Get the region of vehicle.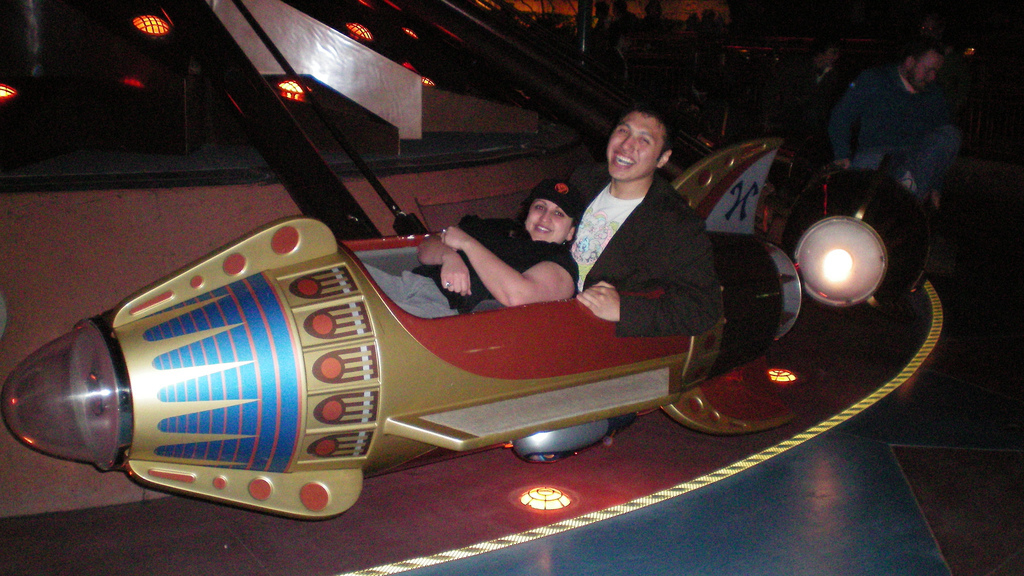
locate(3, 119, 945, 521).
